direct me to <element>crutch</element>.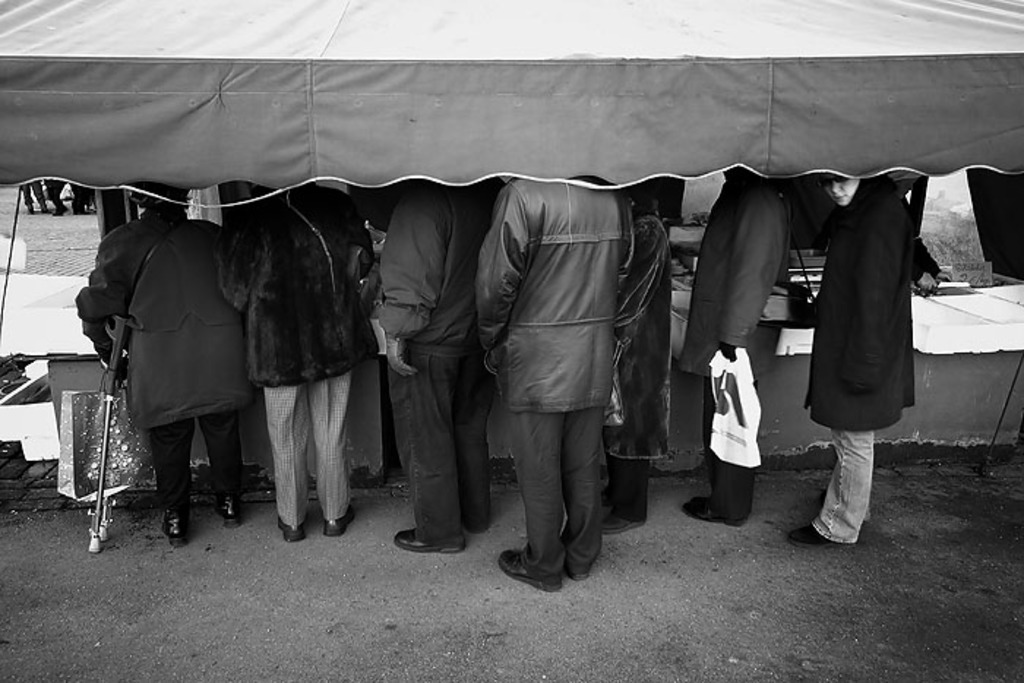
Direction: l=86, t=309, r=120, b=551.
